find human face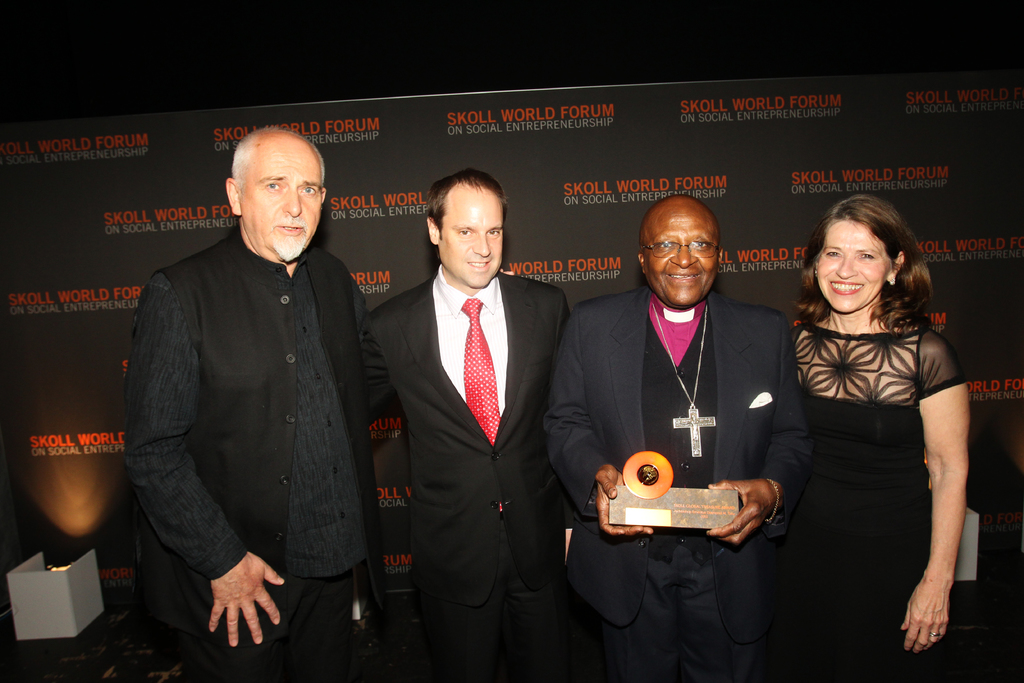
[442, 180, 504, 295]
